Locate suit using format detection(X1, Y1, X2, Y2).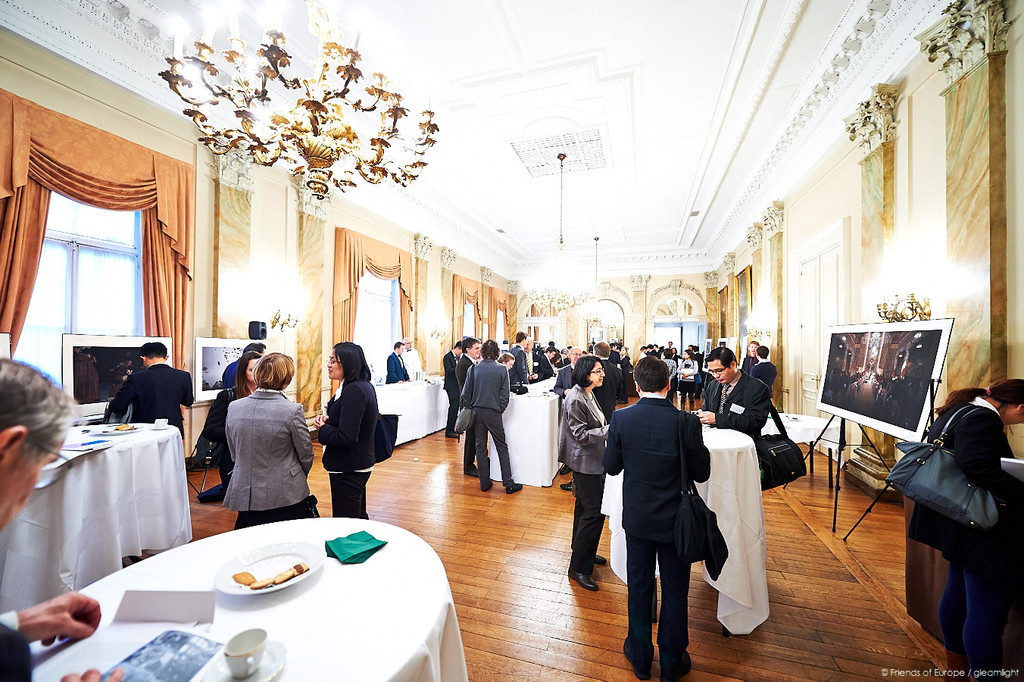
detection(557, 381, 609, 572).
